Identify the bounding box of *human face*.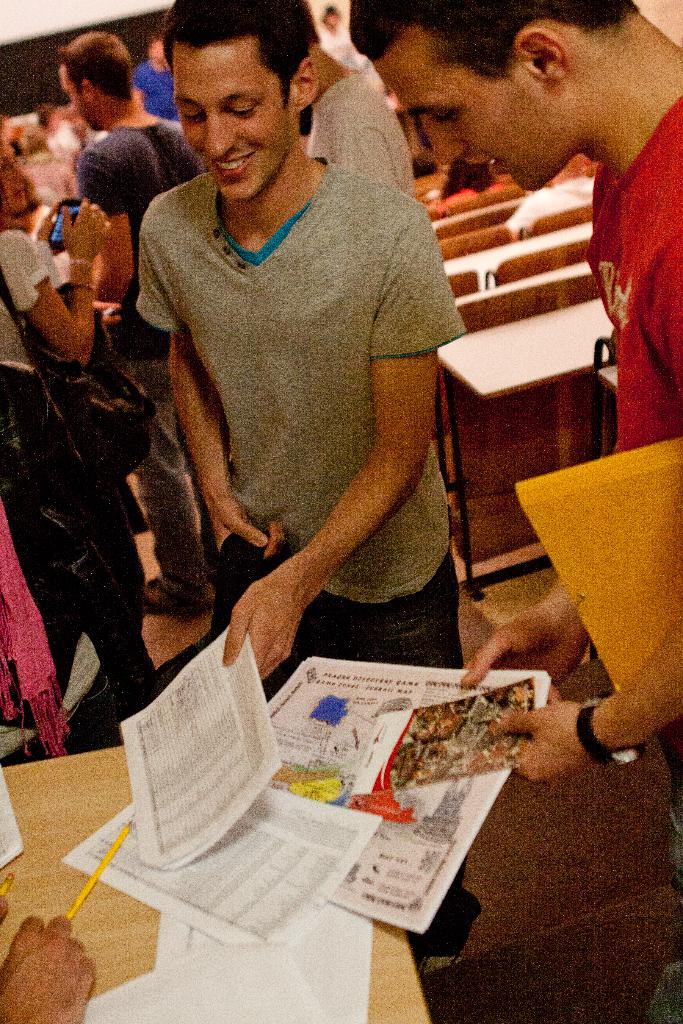
bbox(0, 128, 40, 216).
